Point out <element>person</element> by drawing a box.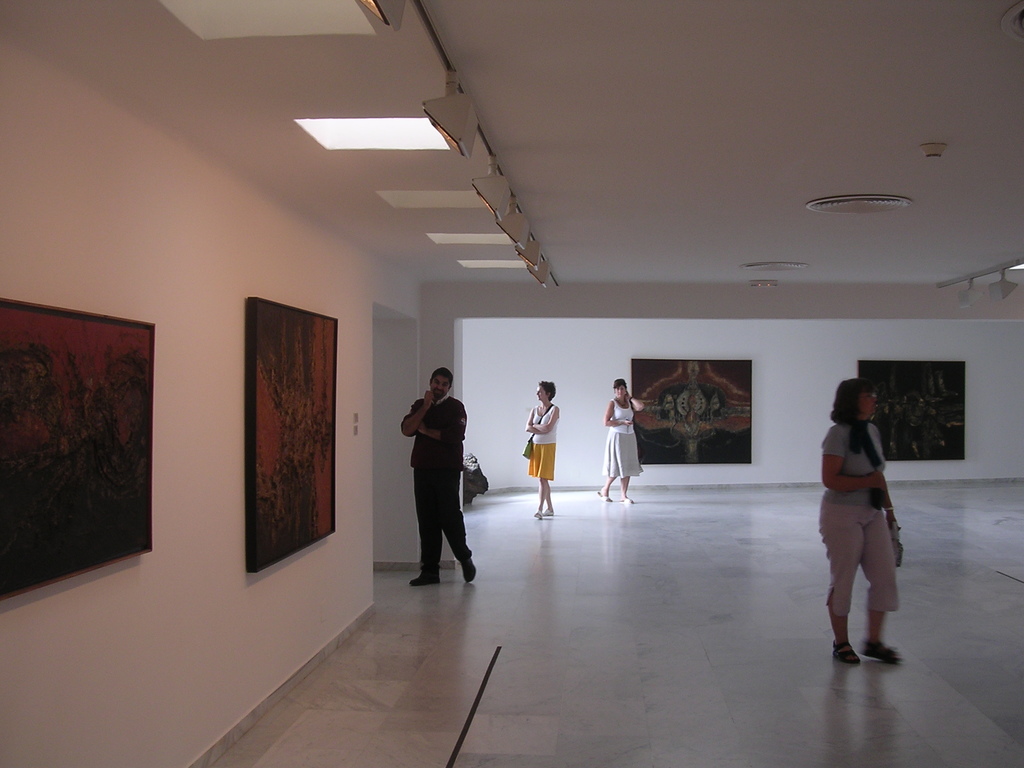
{"x1": 595, "y1": 377, "x2": 641, "y2": 504}.
